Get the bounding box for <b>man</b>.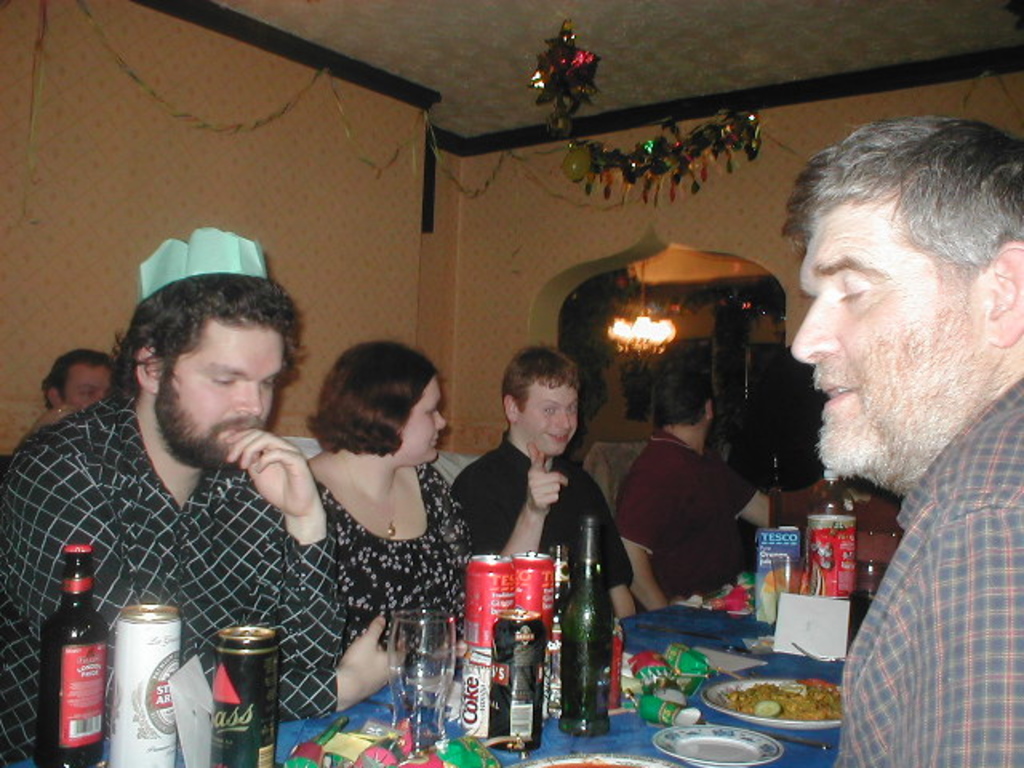
left=445, top=347, right=635, bottom=648.
